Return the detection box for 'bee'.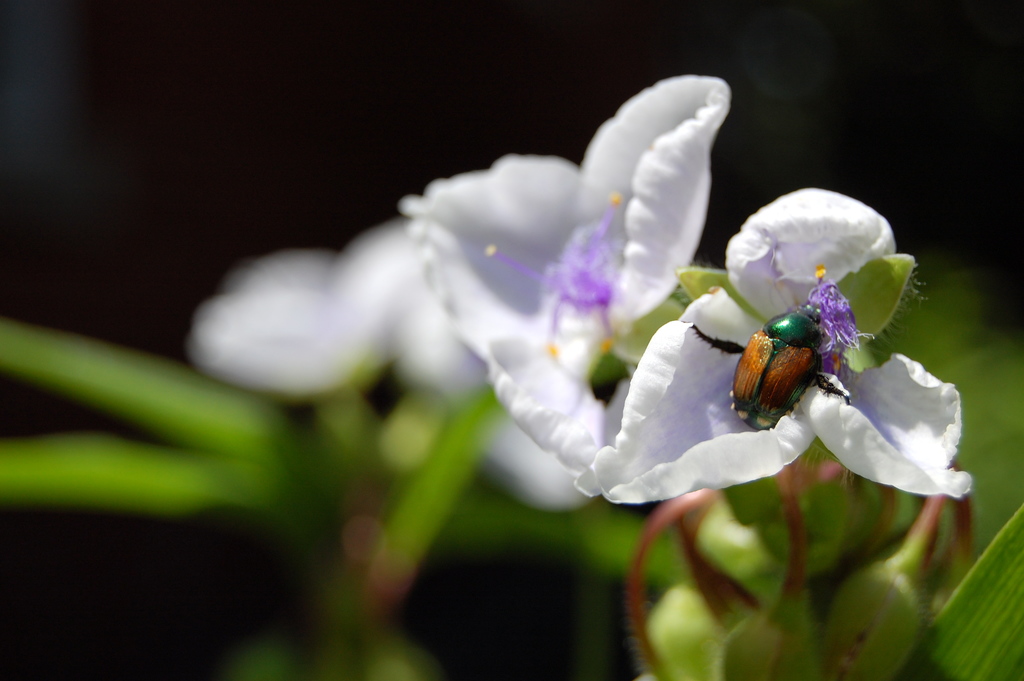
<region>746, 304, 845, 425</region>.
